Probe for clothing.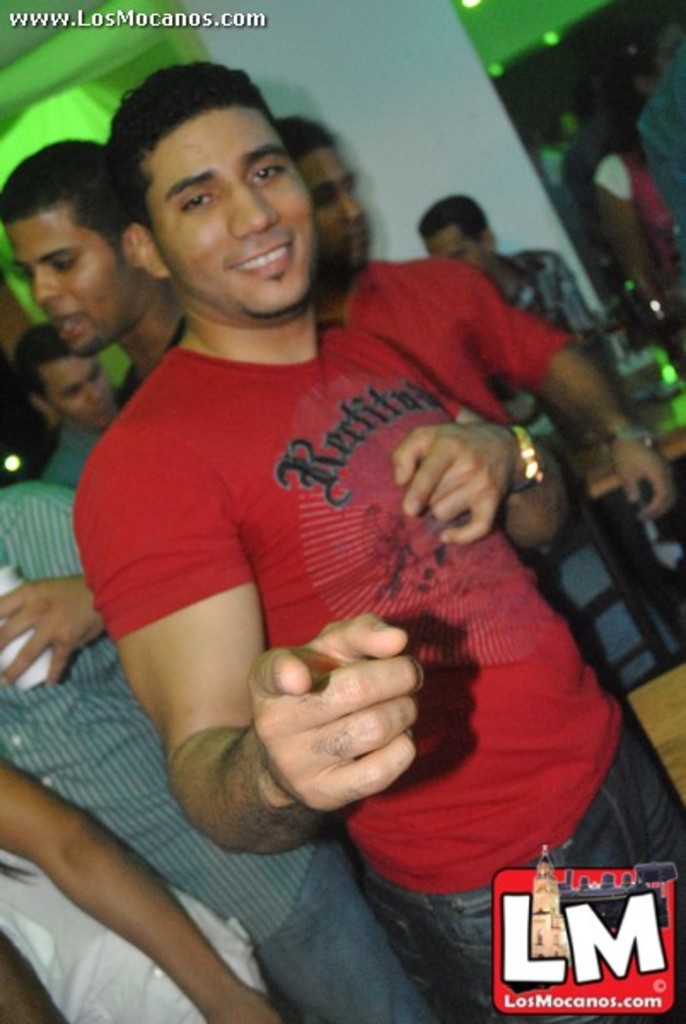
Probe result: box(0, 476, 432, 1022).
